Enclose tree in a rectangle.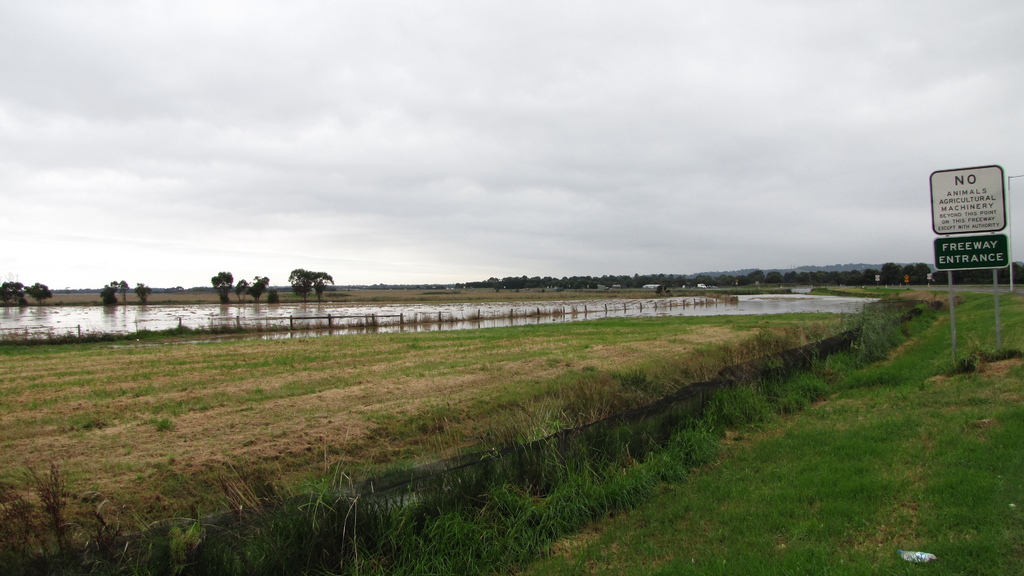
region(31, 284, 52, 300).
